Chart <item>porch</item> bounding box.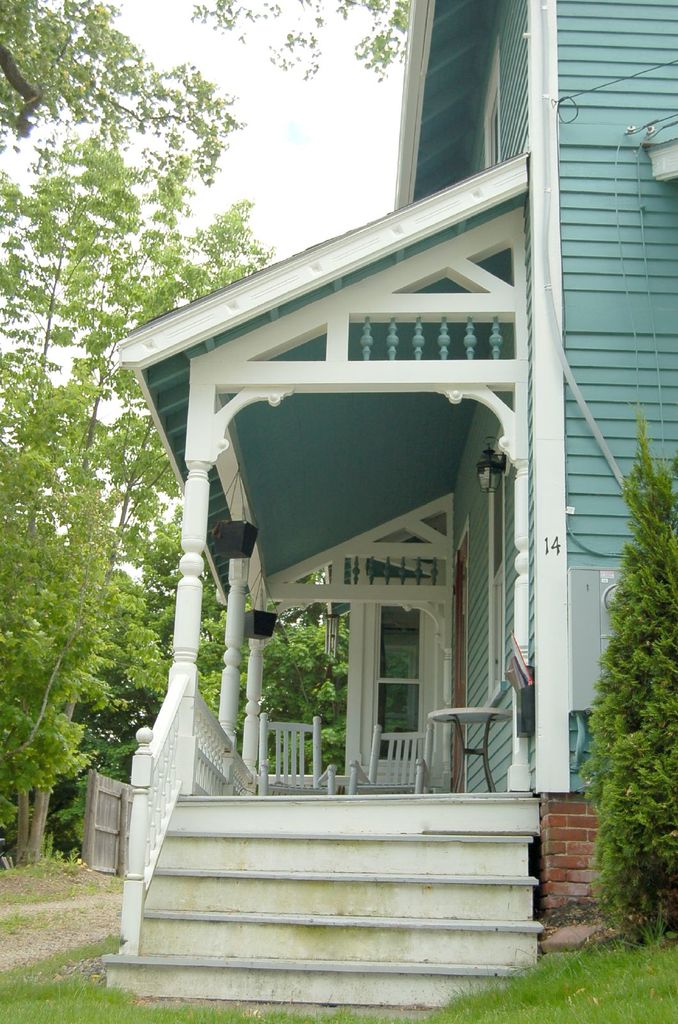
Charted: (left=177, top=678, right=547, bottom=794).
